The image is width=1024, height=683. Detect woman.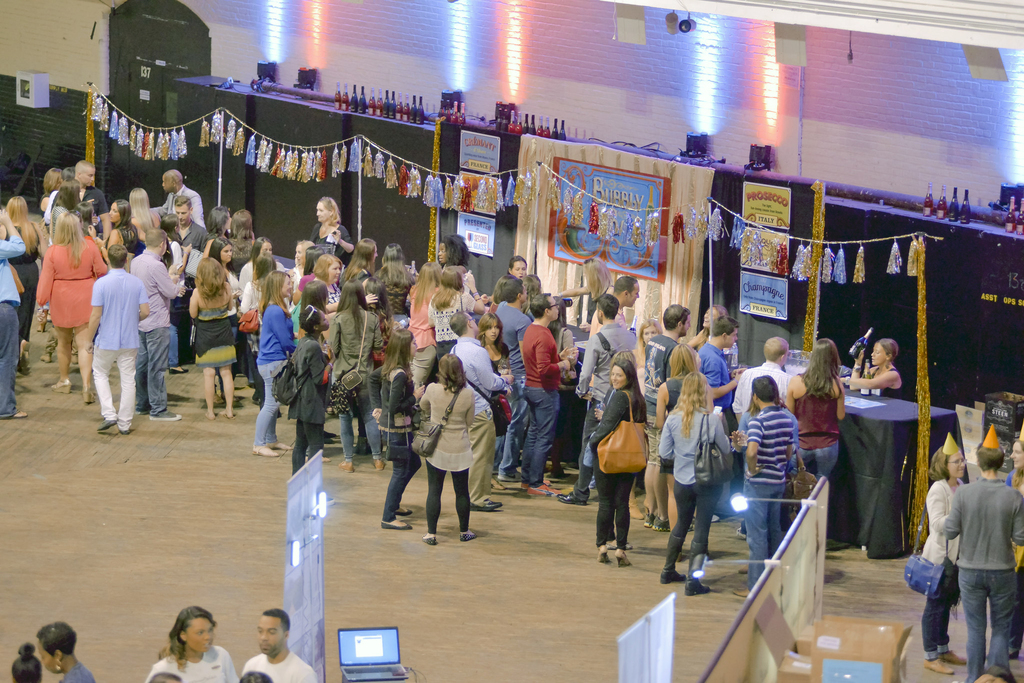
Detection: 256:236:278:257.
